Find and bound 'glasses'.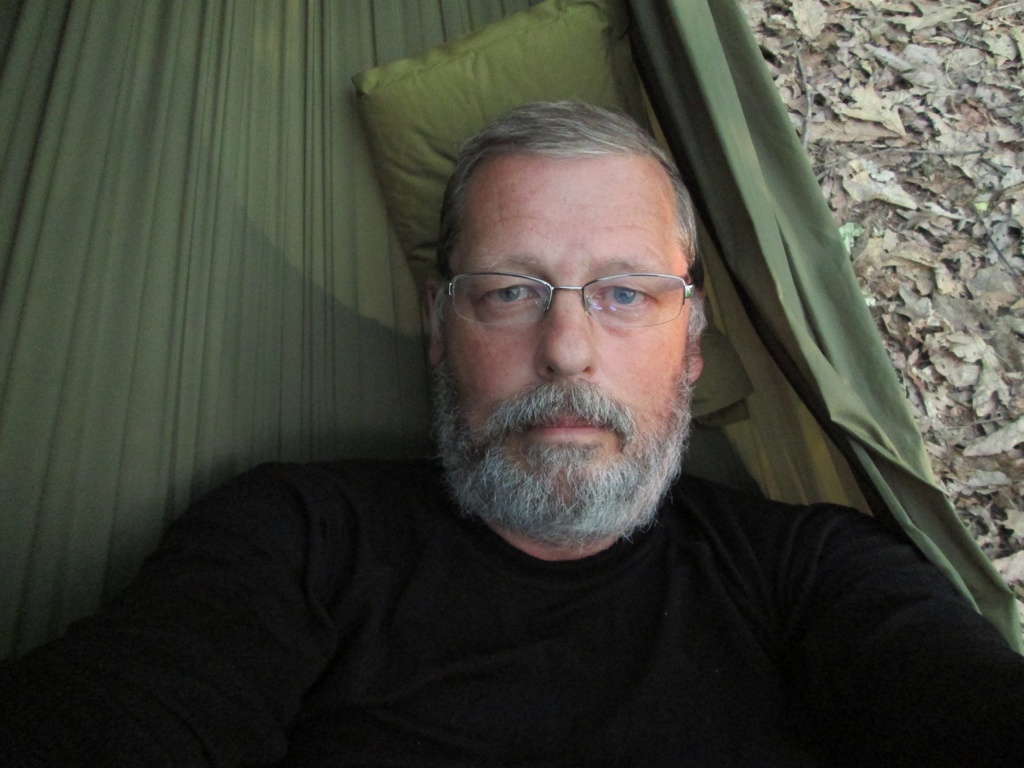
Bound: {"left": 437, "top": 254, "right": 701, "bottom": 338}.
